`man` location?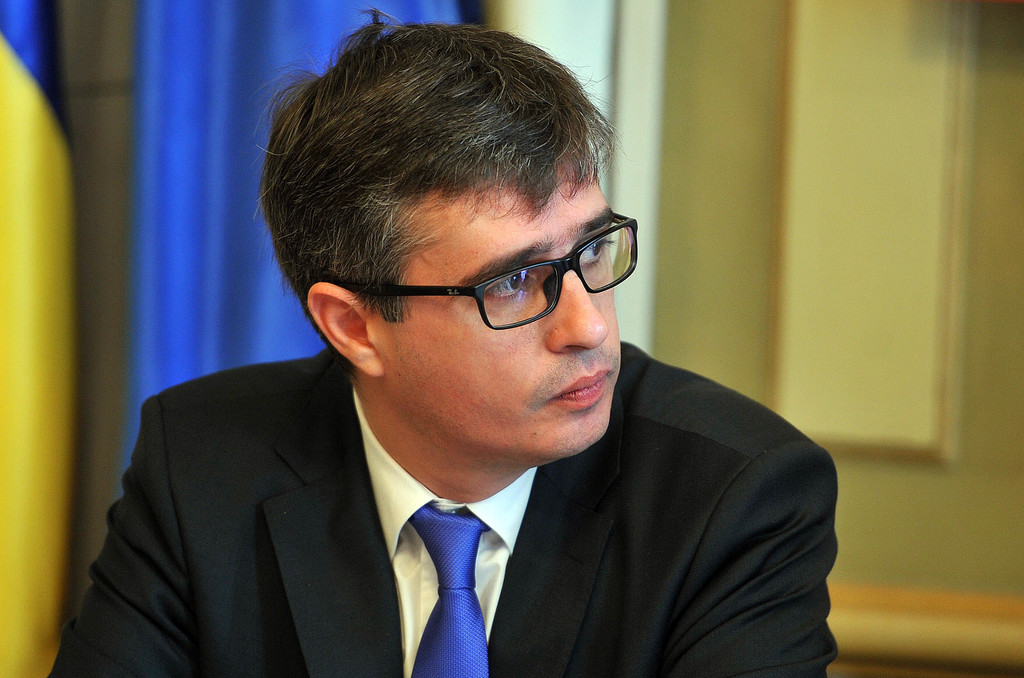
40, 4, 854, 677
